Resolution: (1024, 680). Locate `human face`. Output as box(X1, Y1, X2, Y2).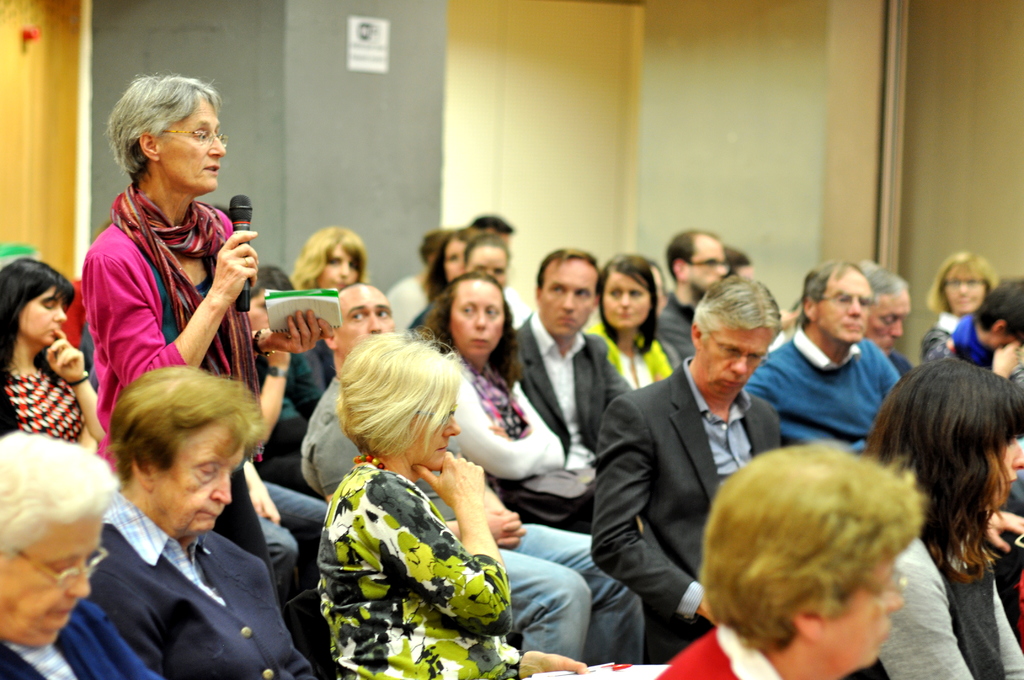
box(463, 245, 506, 285).
